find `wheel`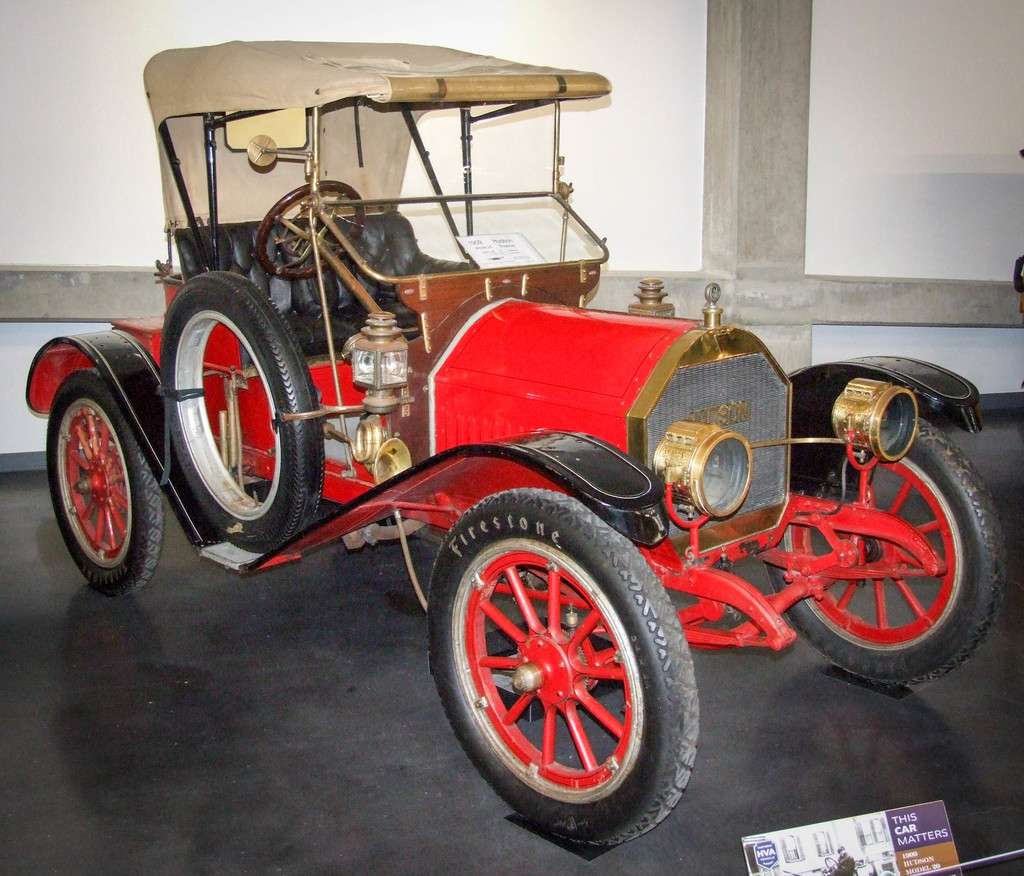
detection(49, 368, 160, 600)
